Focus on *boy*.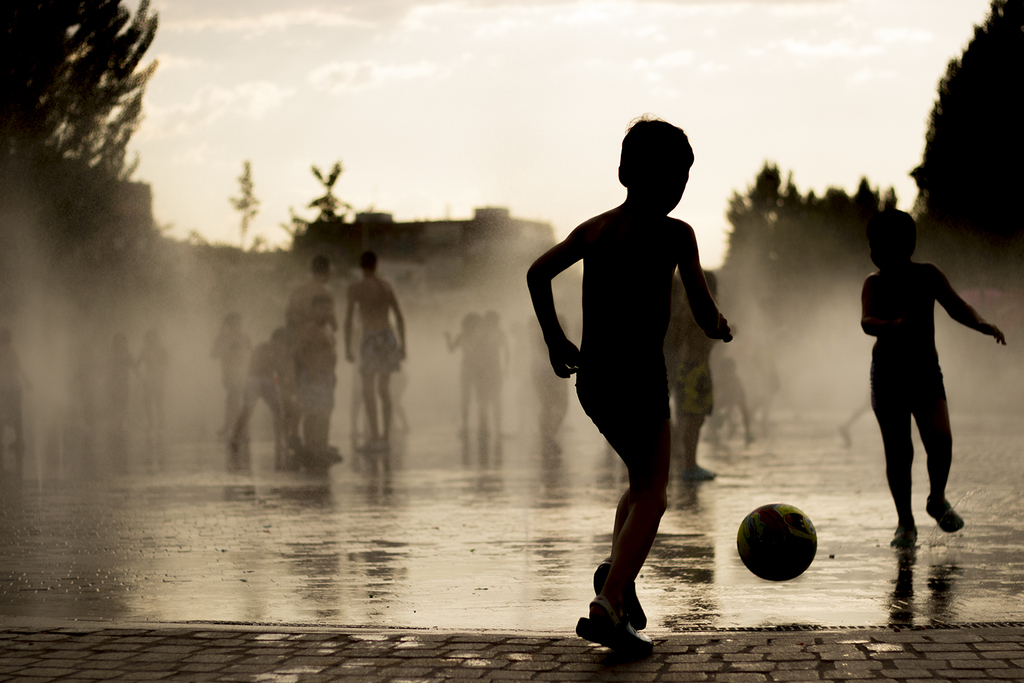
Focused at box=[522, 115, 731, 645].
